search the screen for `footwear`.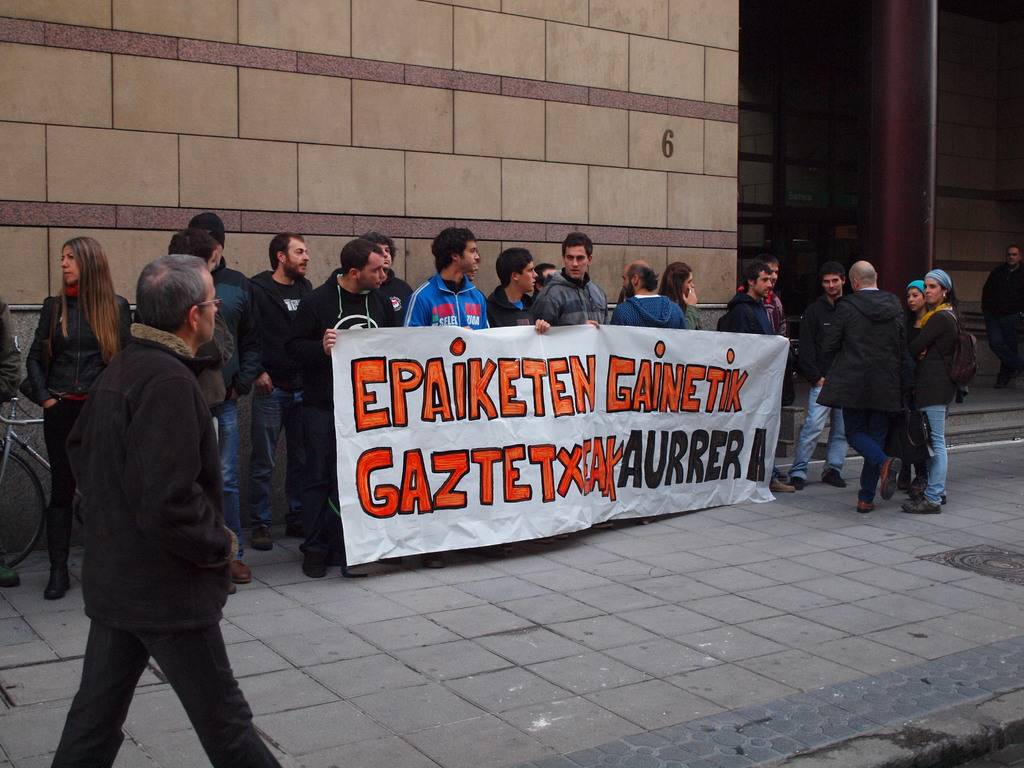
Found at [993, 356, 1014, 389].
